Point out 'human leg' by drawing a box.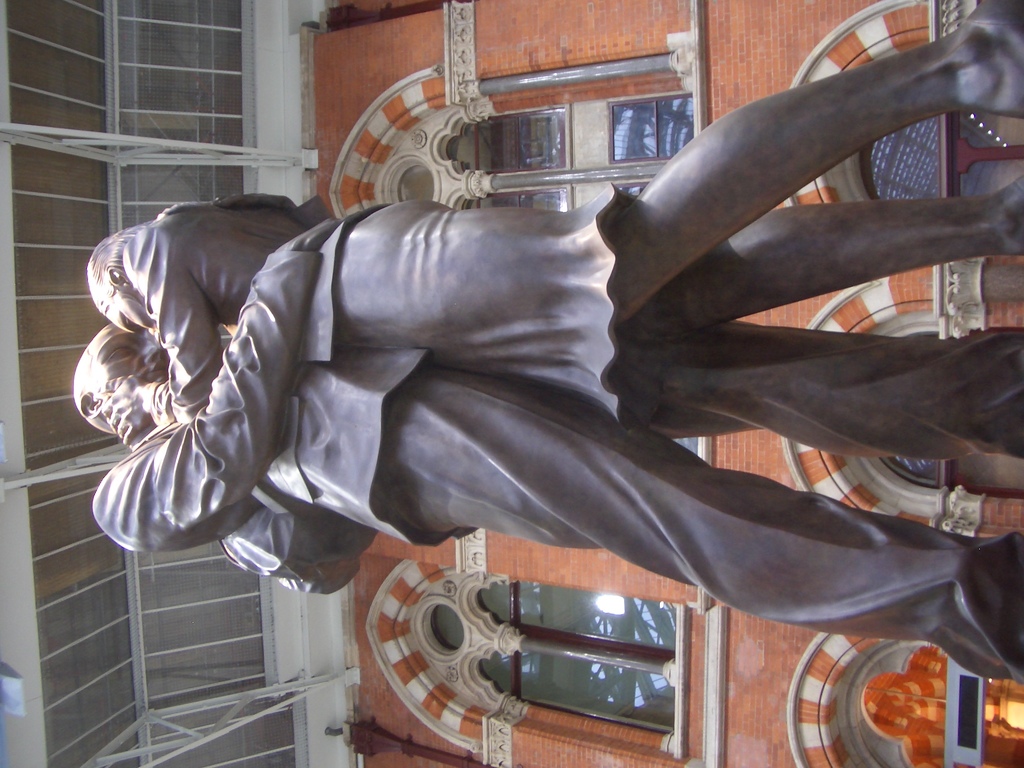
[114,338,164,389].
